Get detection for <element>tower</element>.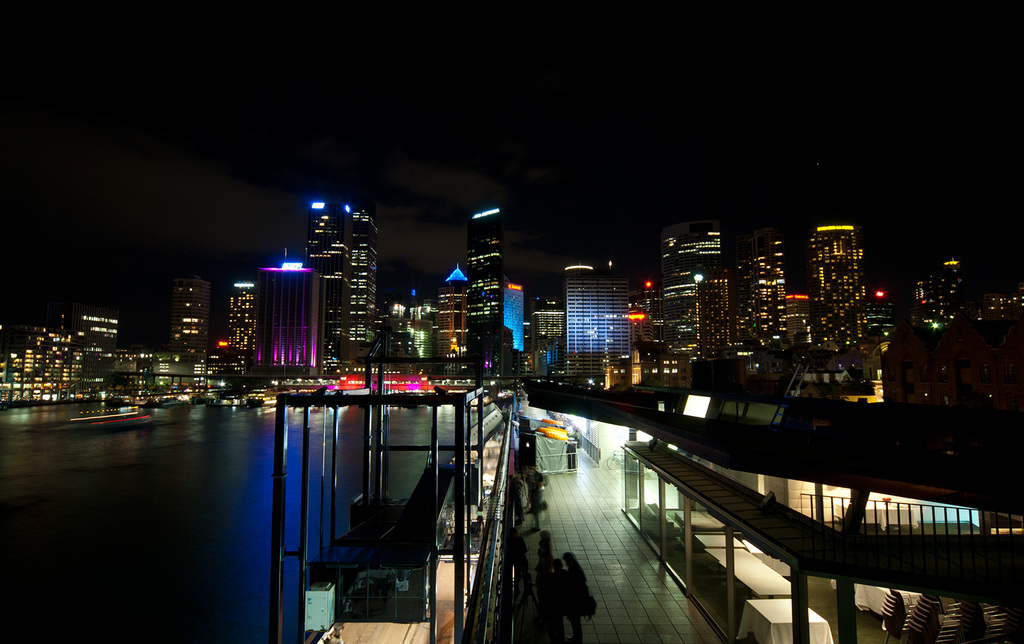
Detection: 471/207/502/366.
